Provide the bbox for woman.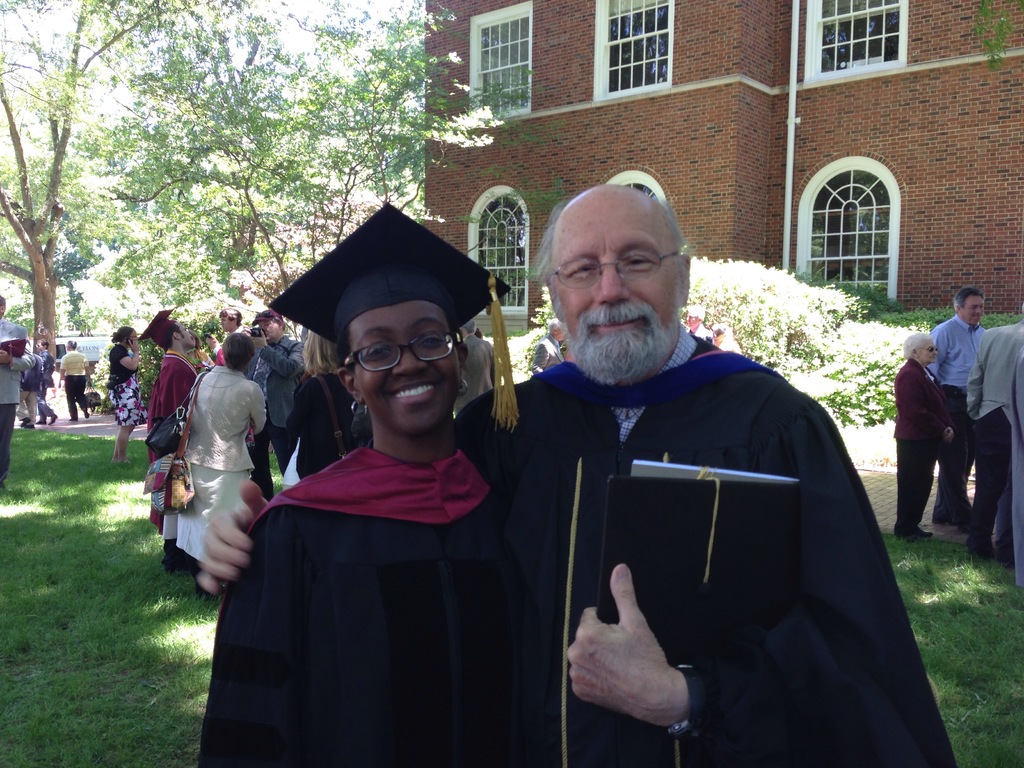
{"x1": 287, "y1": 331, "x2": 364, "y2": 479}.
